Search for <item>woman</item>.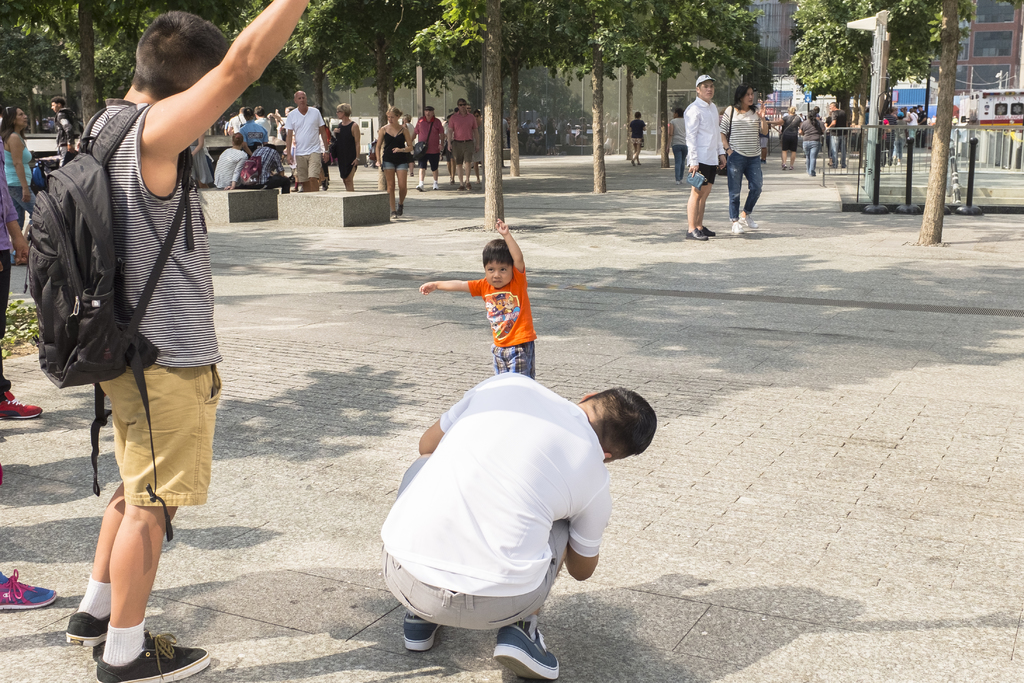
Found at 0,99,41,244.
